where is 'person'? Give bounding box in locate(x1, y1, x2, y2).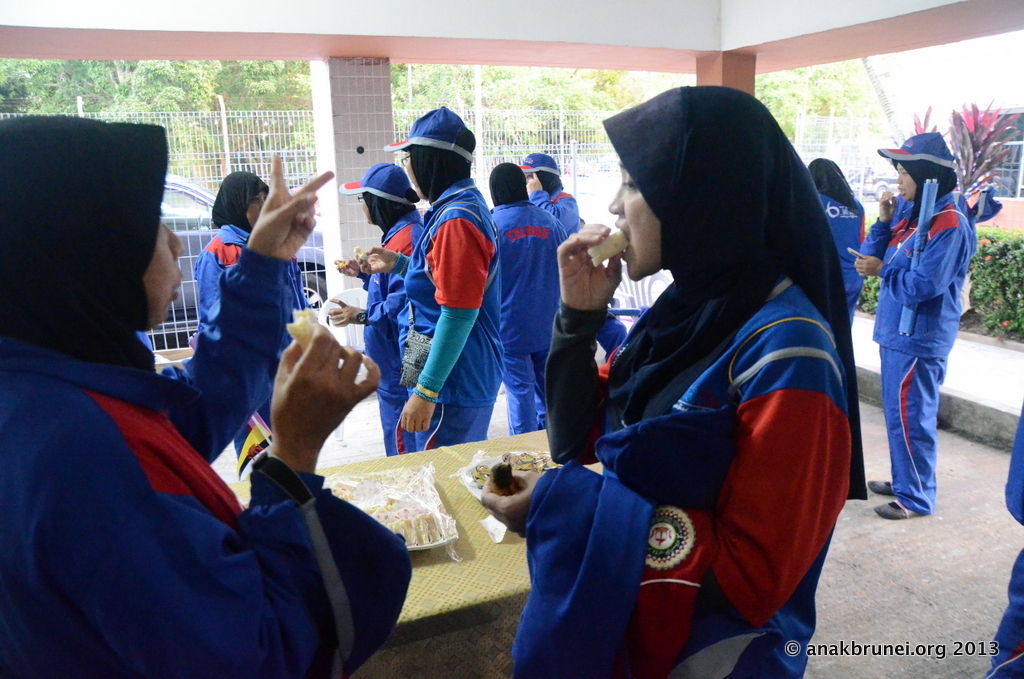
locate(354, 105, 511, 450).
